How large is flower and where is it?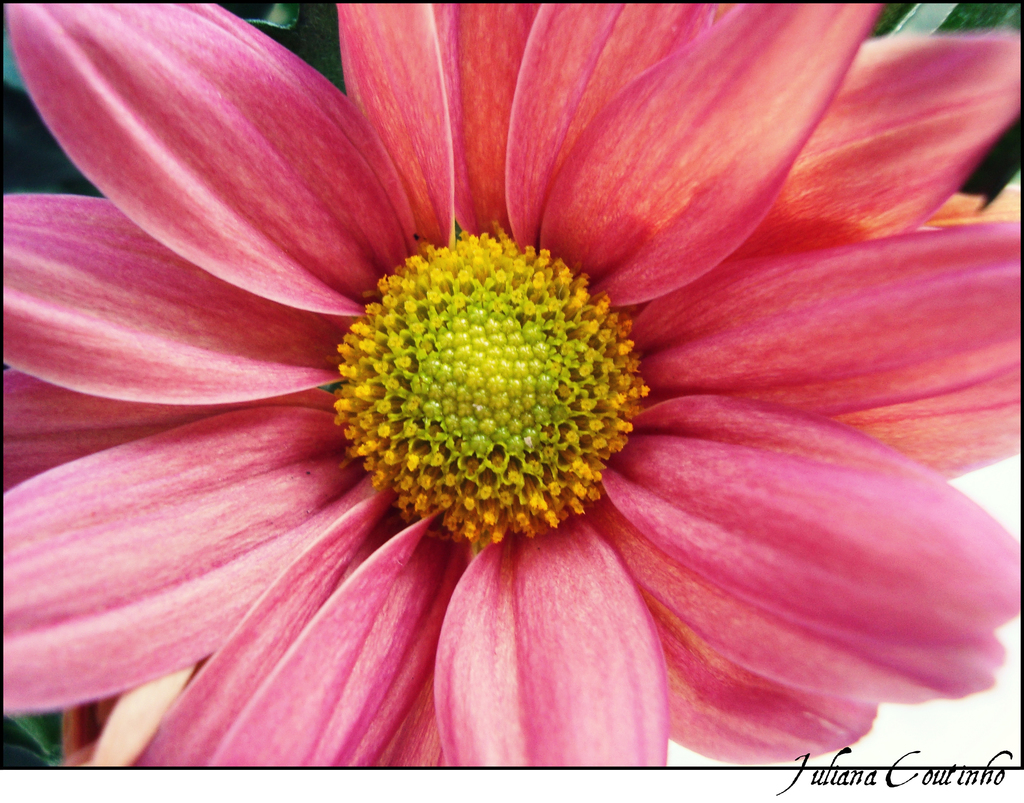
Bounding box: (left=0, top=10, right=1023, bottom=756).
